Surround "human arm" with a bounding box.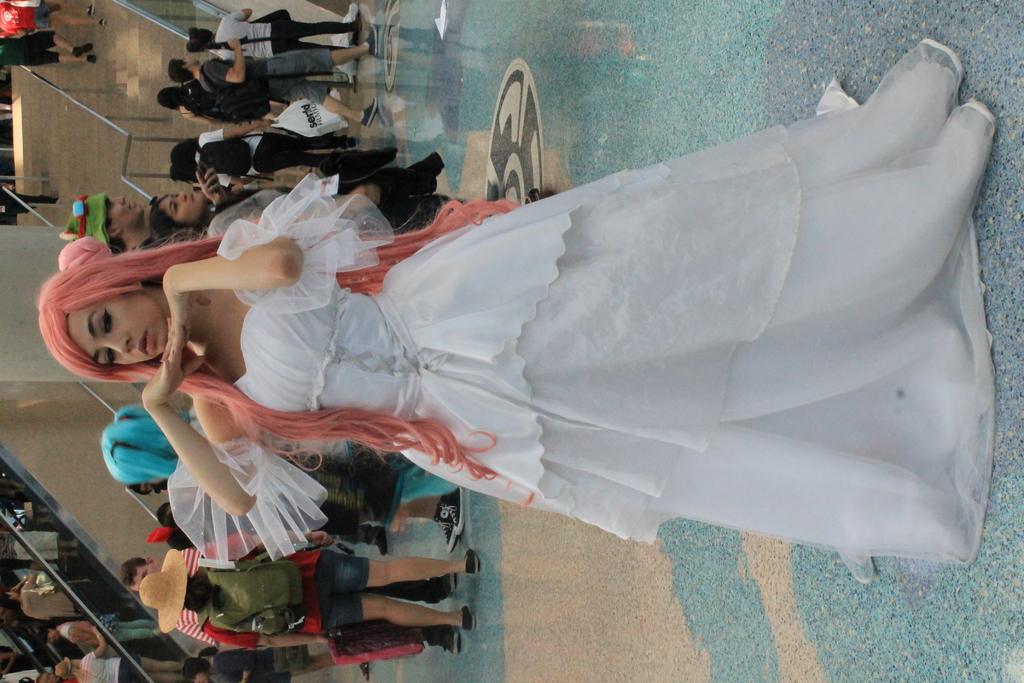
pyautogui.locateOnScreen(195, 29, 250, 94).
